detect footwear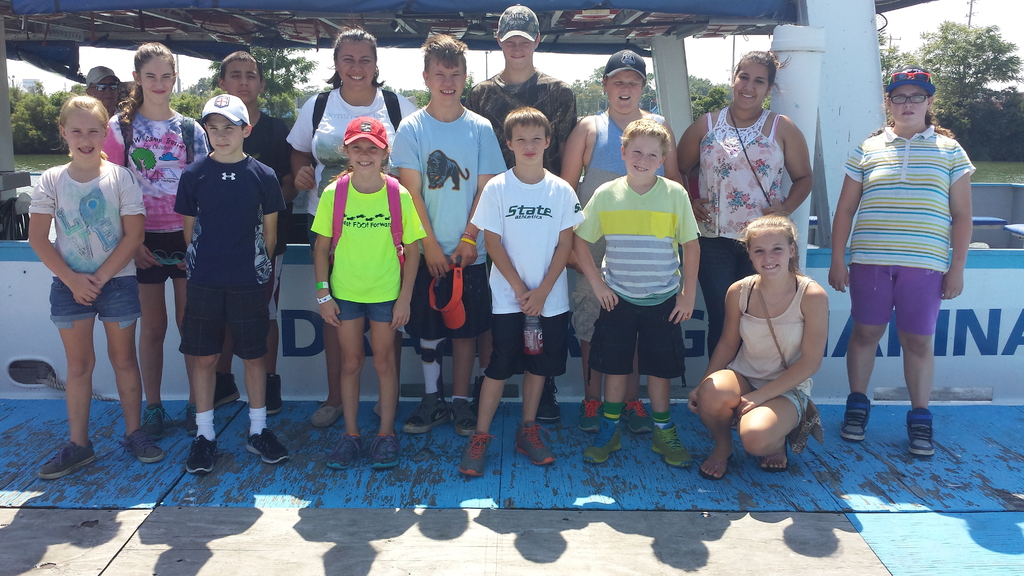
pyautogui.locateOnScreen(369, 433, 399, 471)
